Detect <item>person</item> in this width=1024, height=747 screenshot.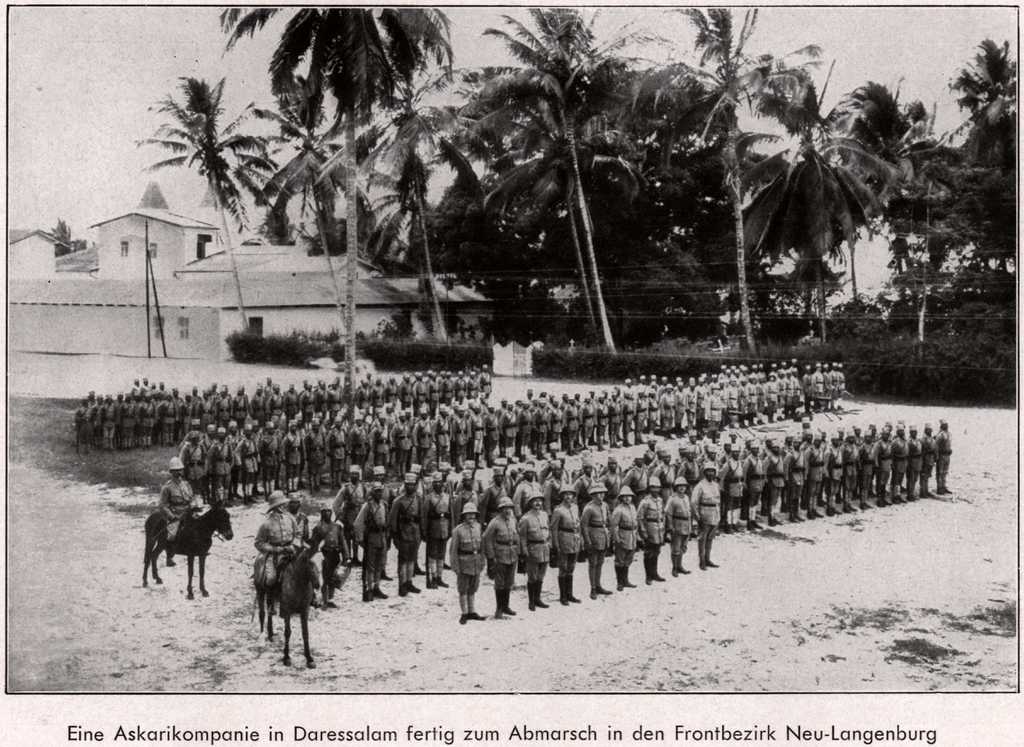
Detection: {"x1": 246, "y1": 388, "x2": 268, "y2": 420}.
